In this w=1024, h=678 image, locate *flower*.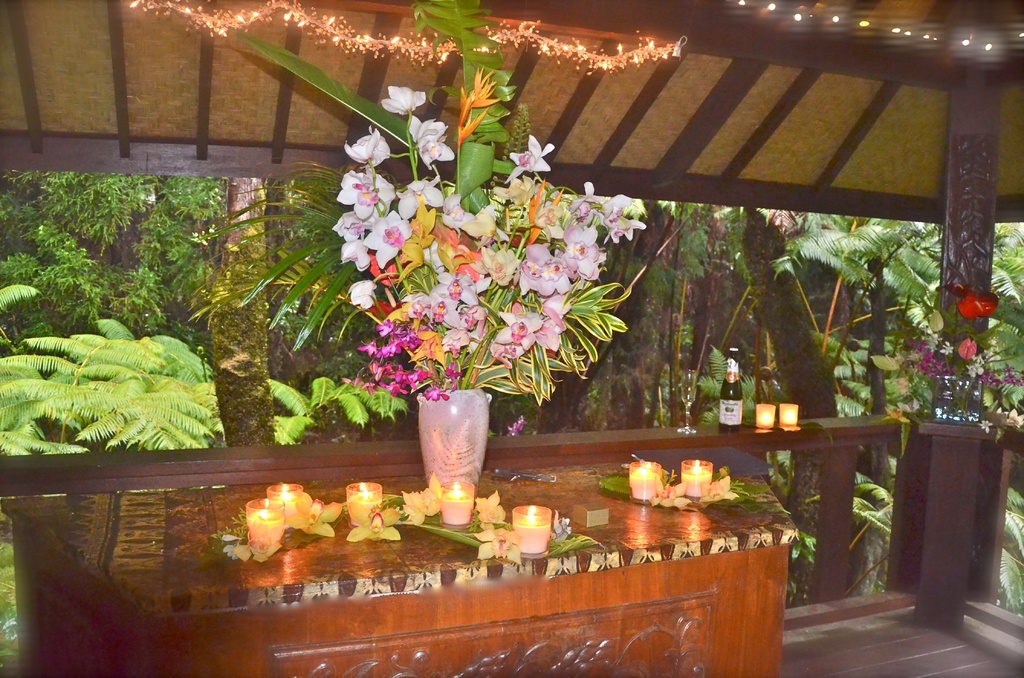
Bounding box: [left=955, top=335, right=977, bottom=362].
